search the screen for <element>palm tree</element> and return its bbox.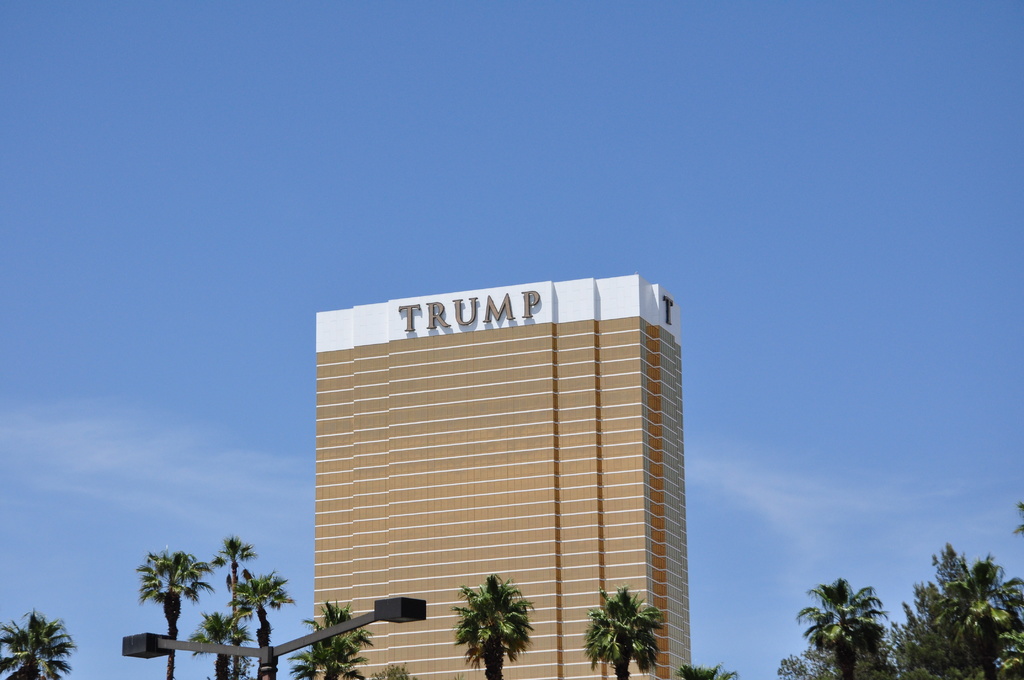
Found: {"left": 241, "top": 570, "right": 280, "bottom": 679}.
